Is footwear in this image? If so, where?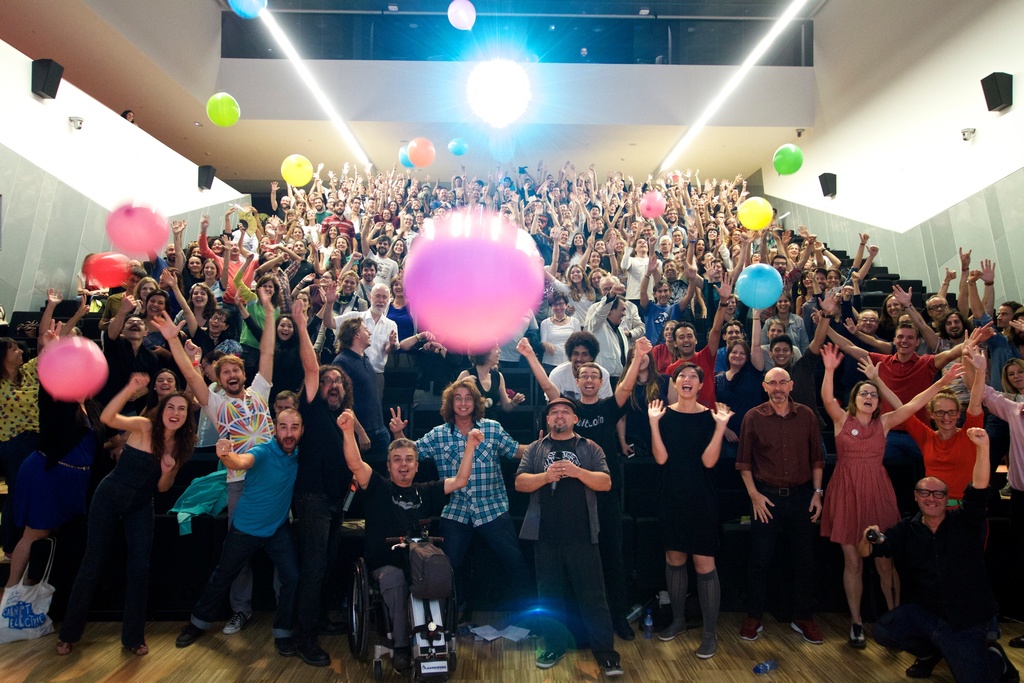
Yes, at detection(460, 612, 466, 629).
